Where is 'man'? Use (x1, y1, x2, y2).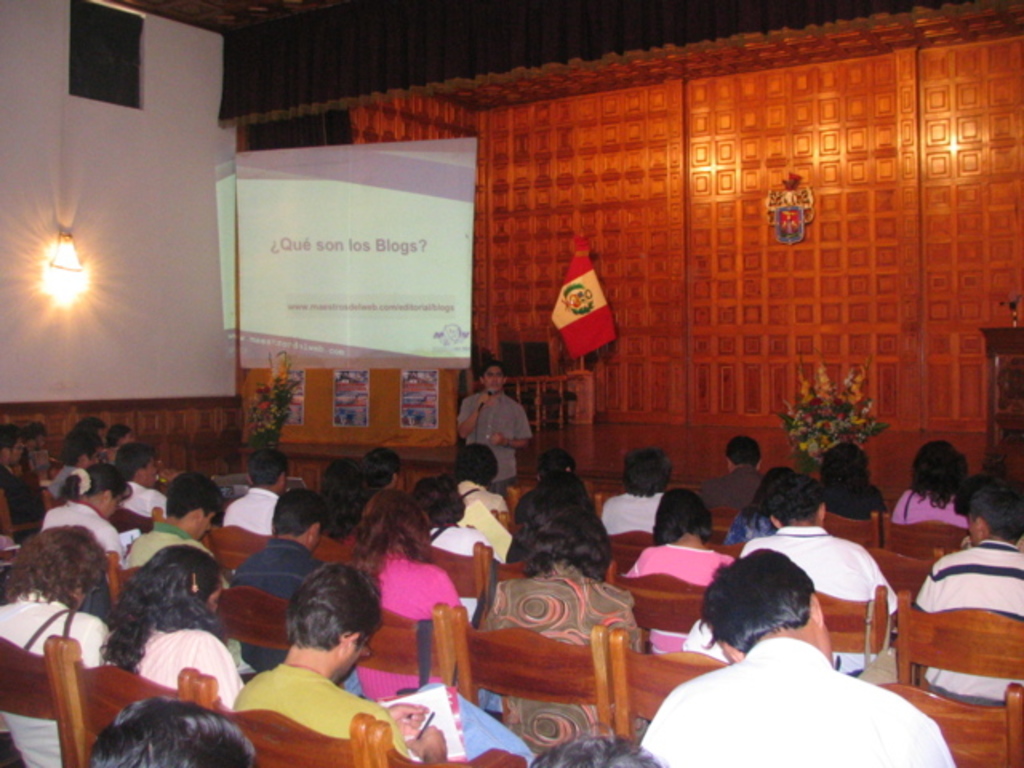
(123, 472, 232, 586).
